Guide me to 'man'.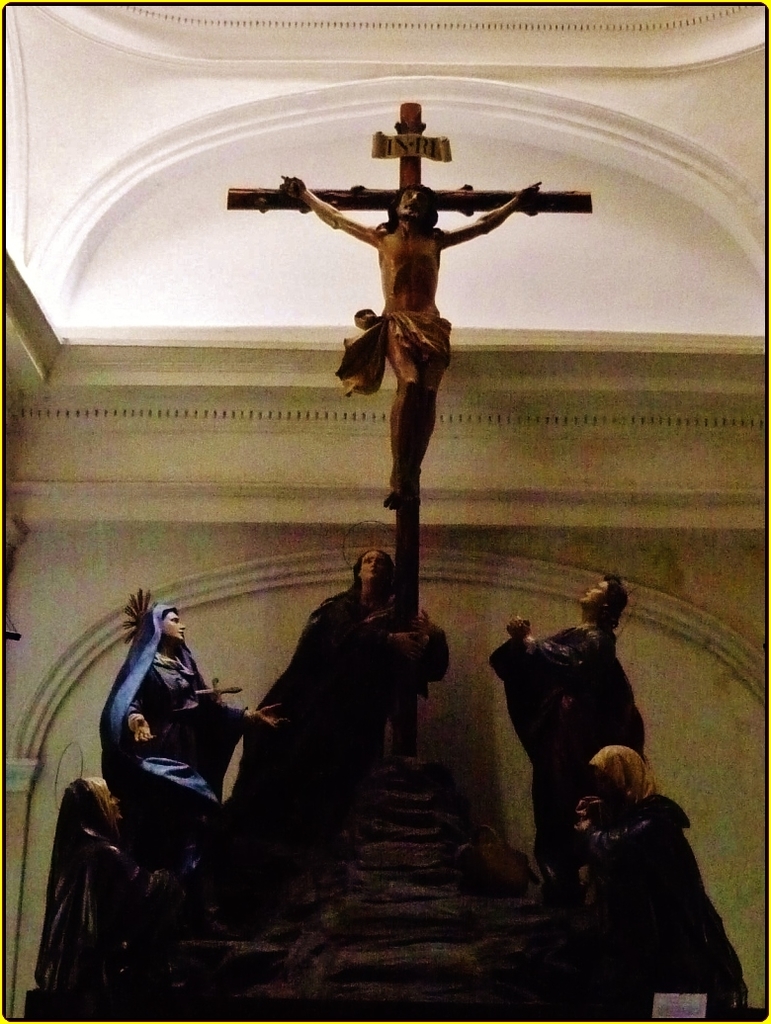
Guidance: bbox=[268, 171, 543, 517].
